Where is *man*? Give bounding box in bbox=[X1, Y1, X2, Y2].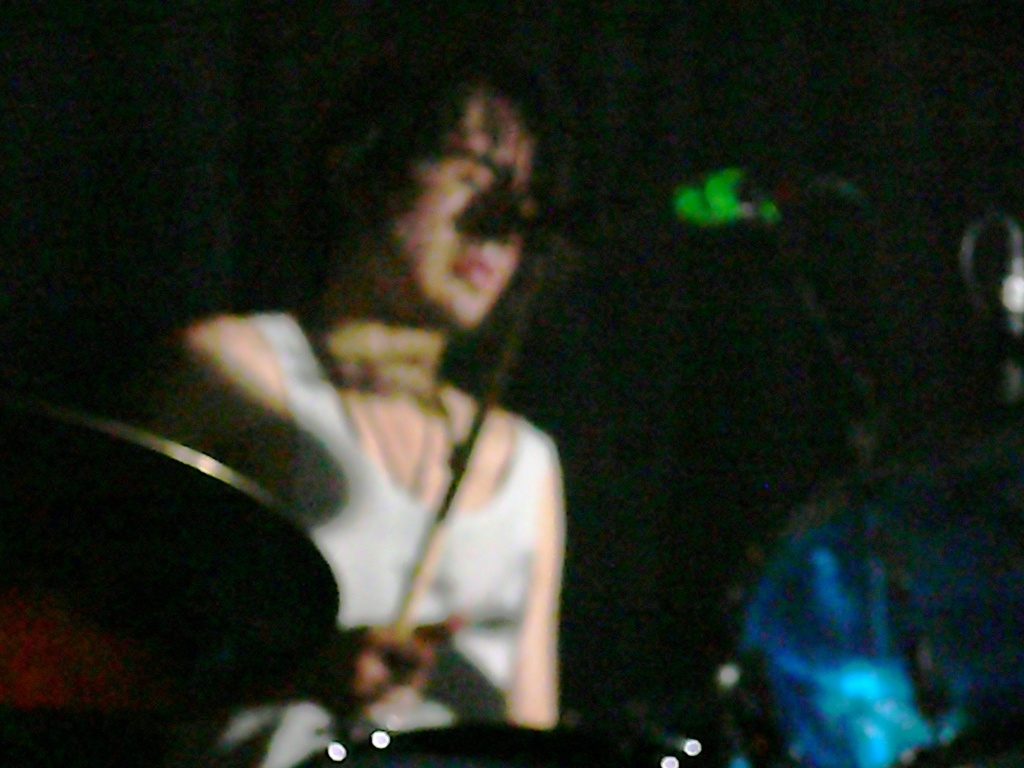
bbox=[145, 55, 563, 767].
